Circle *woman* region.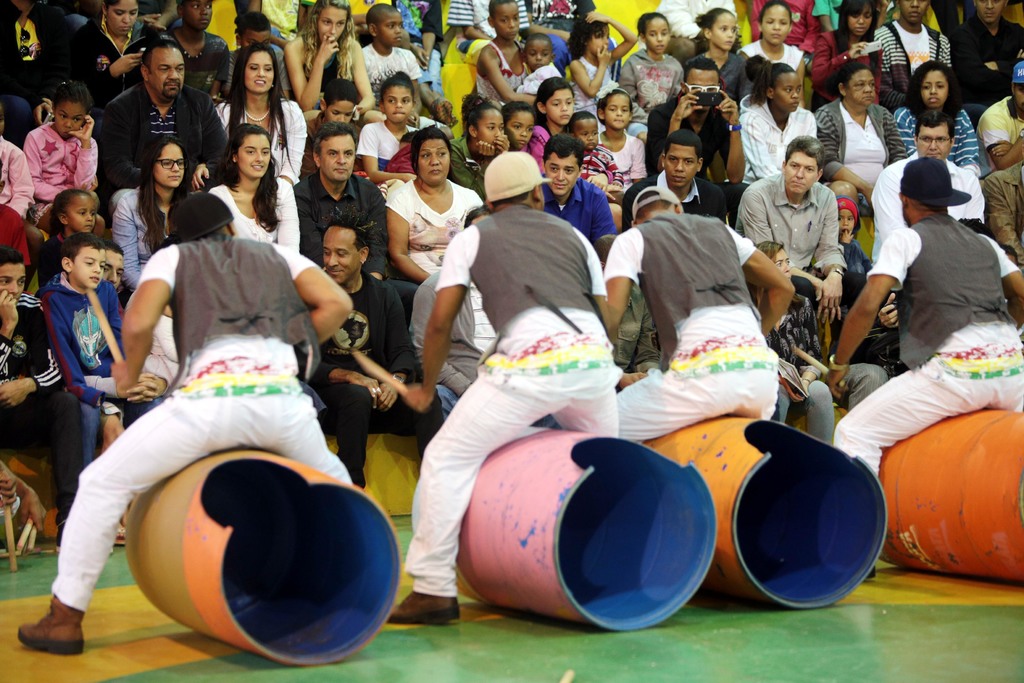
Region: x1=744, y1=0, x2=801, y2=66.
